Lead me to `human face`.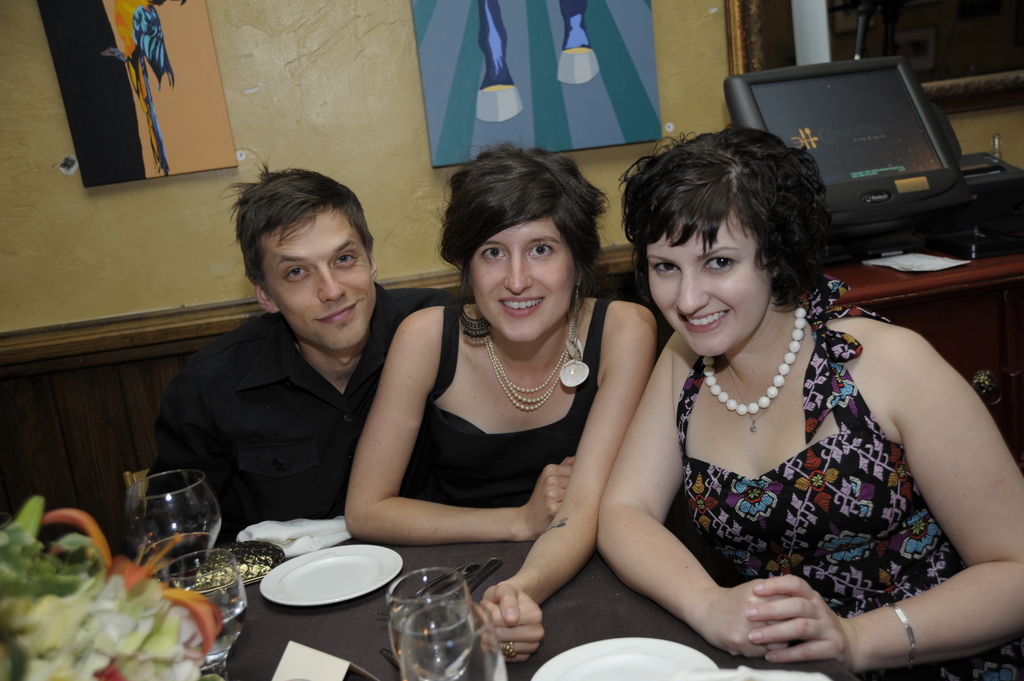
Lead to (x1=472, y1=212, x2=573, y2=341).
